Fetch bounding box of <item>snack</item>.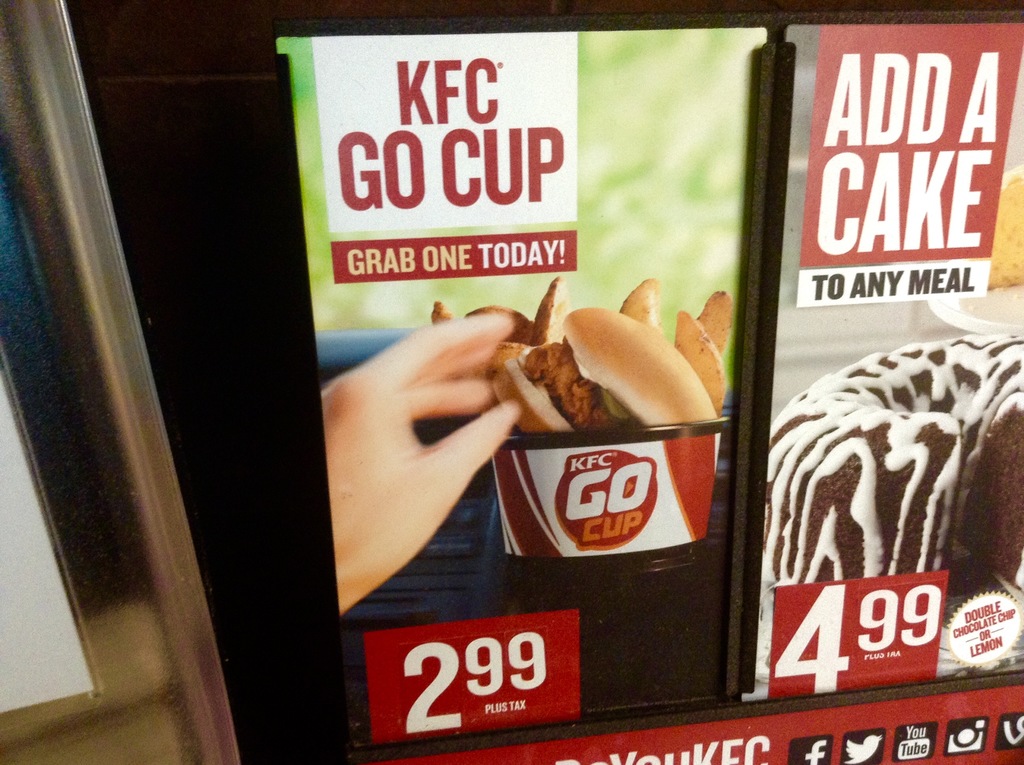
Bbox: 419:301:545:342.
